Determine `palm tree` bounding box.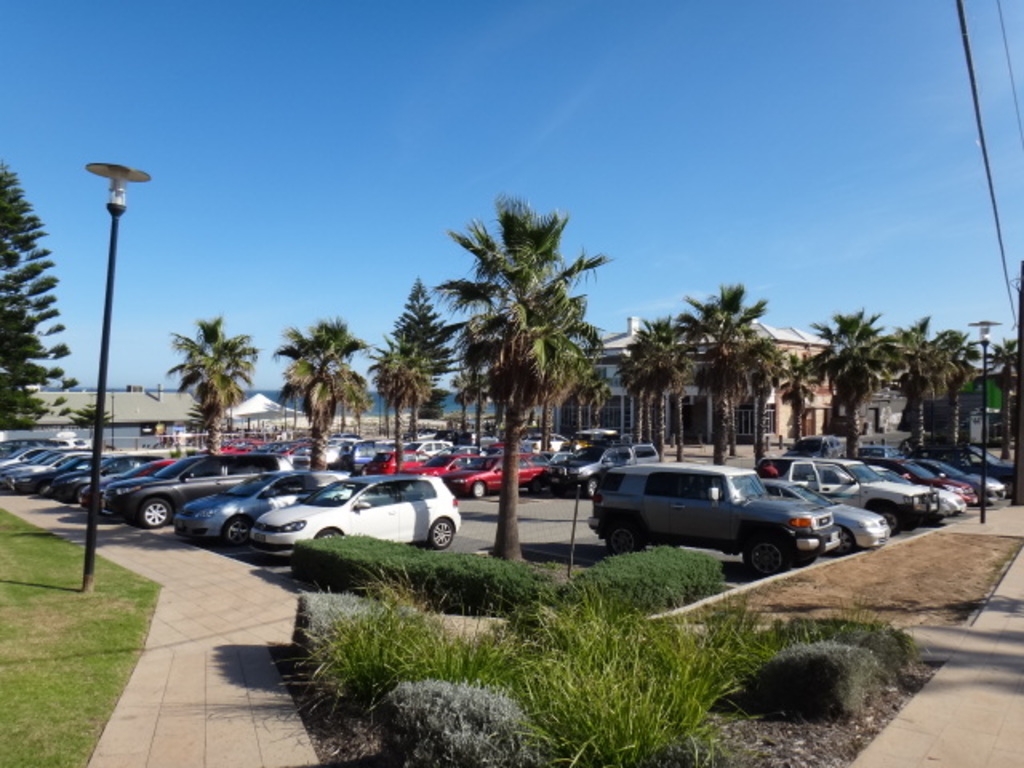
Determined: box=[821, 320, 877, 440].
